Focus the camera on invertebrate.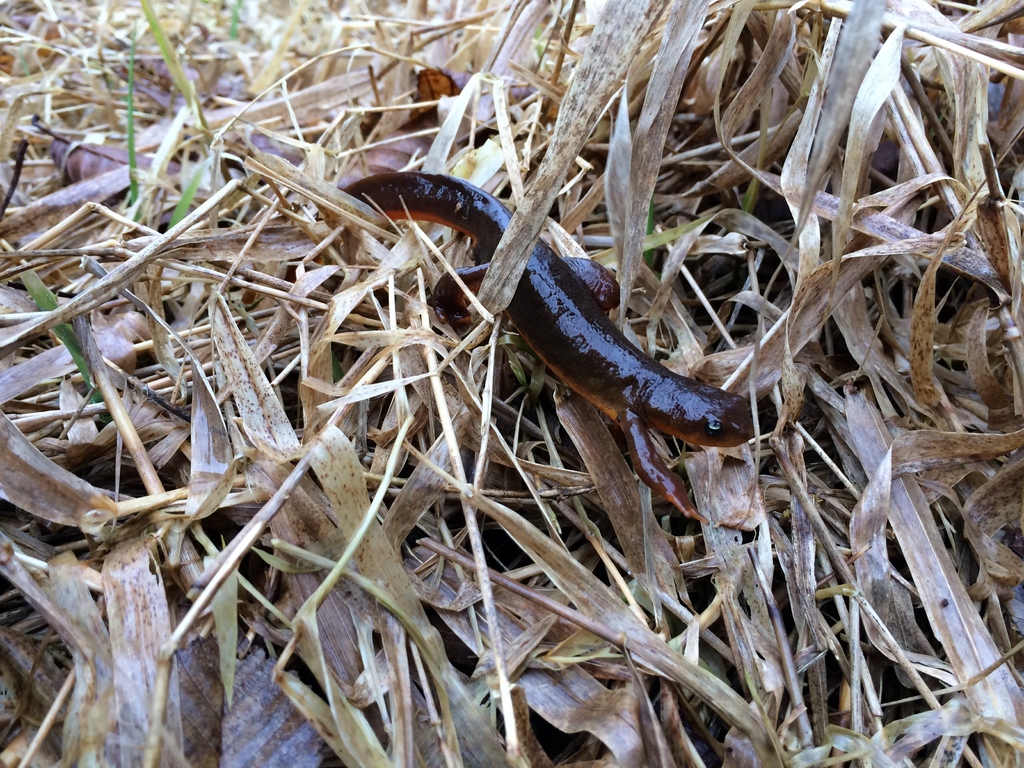
Focus region: <box>338,177,758,527</box>.
